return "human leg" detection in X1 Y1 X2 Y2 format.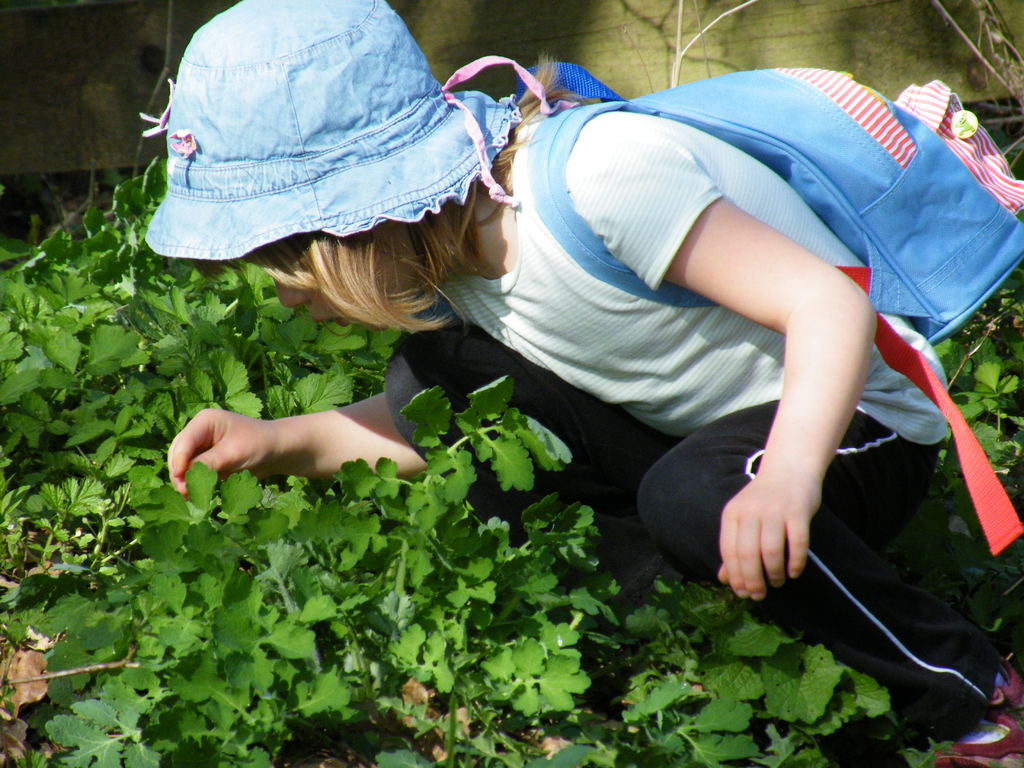
386 325 686 599.
